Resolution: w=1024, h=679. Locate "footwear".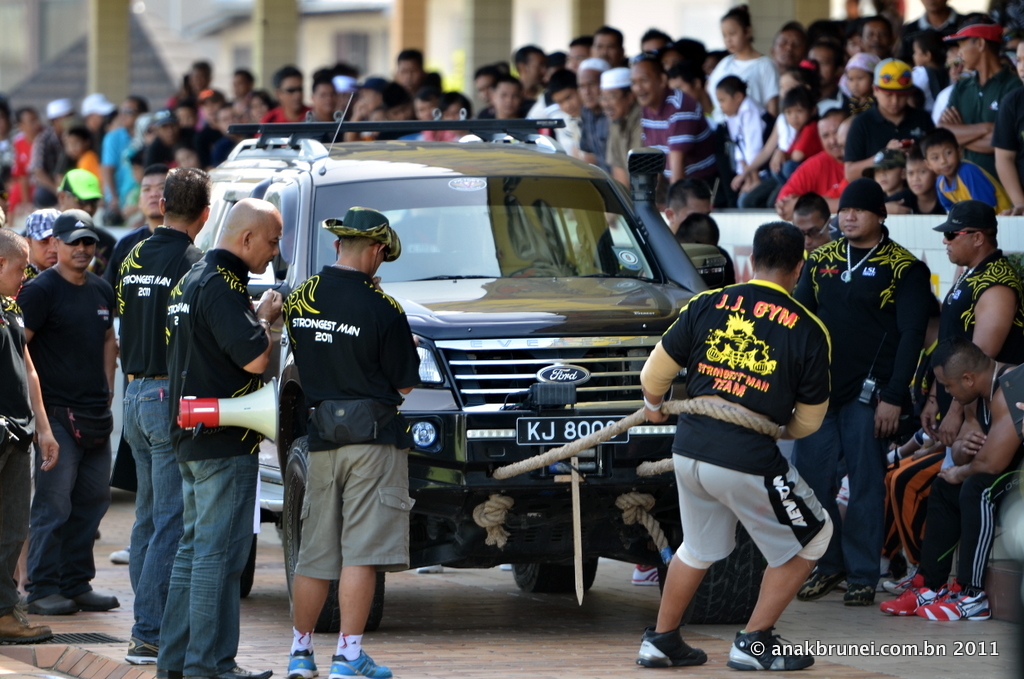
928/588/985/619.
